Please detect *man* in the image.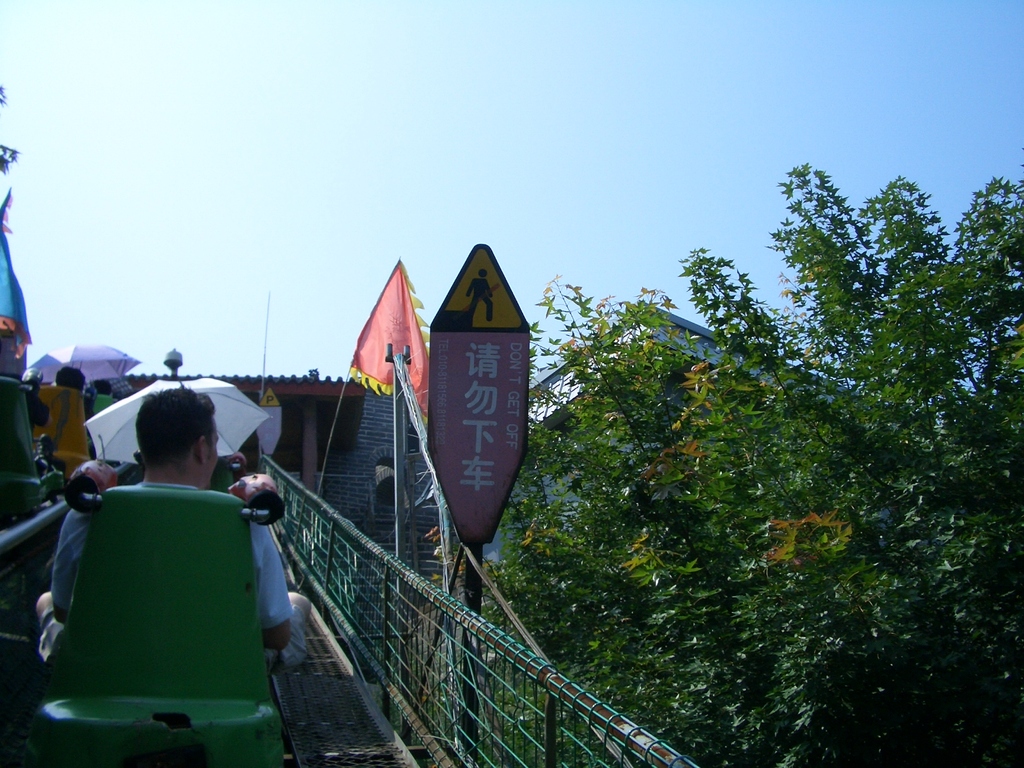
Rect(26, 388, 301, 724).
